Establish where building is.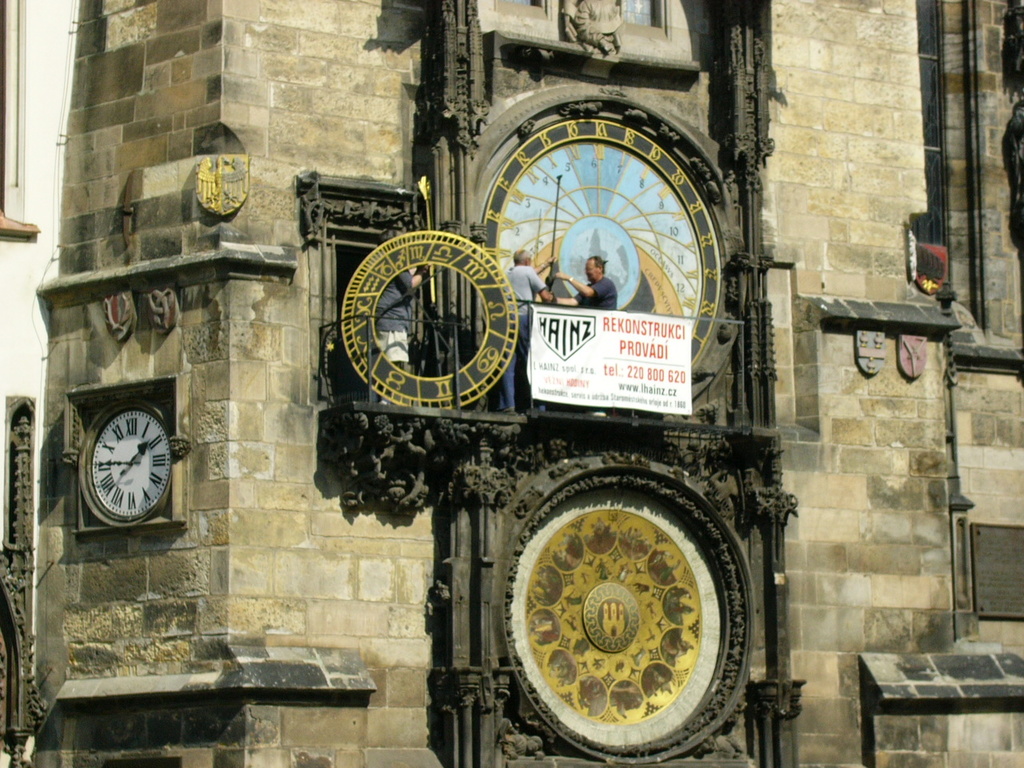
Established at 0 0 1023 767.
